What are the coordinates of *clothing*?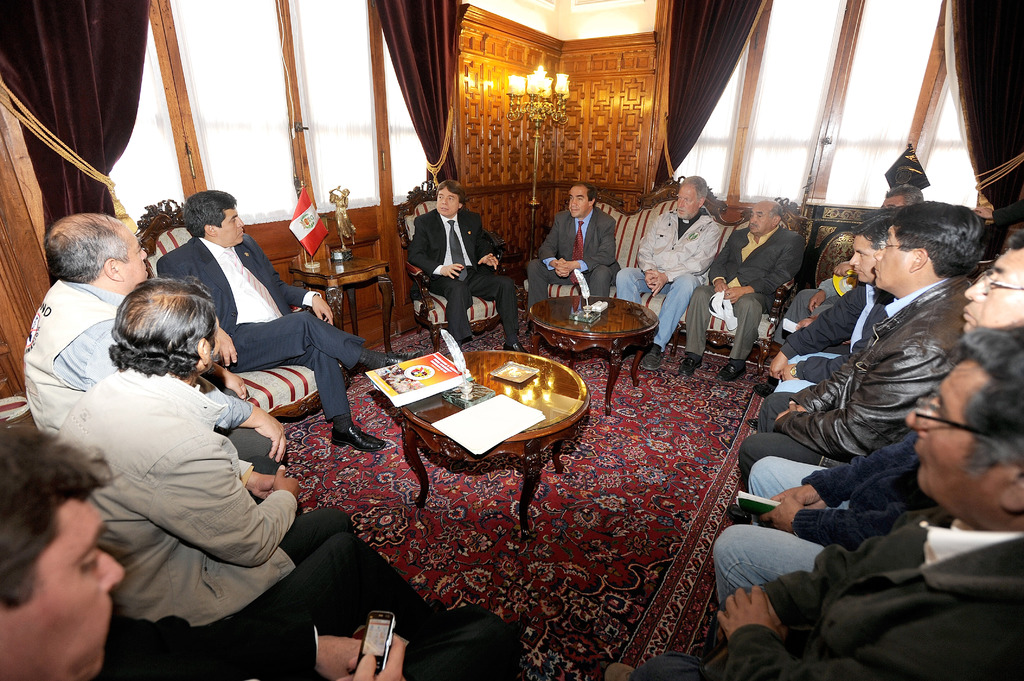
locate(22, 280, 273, 441).
